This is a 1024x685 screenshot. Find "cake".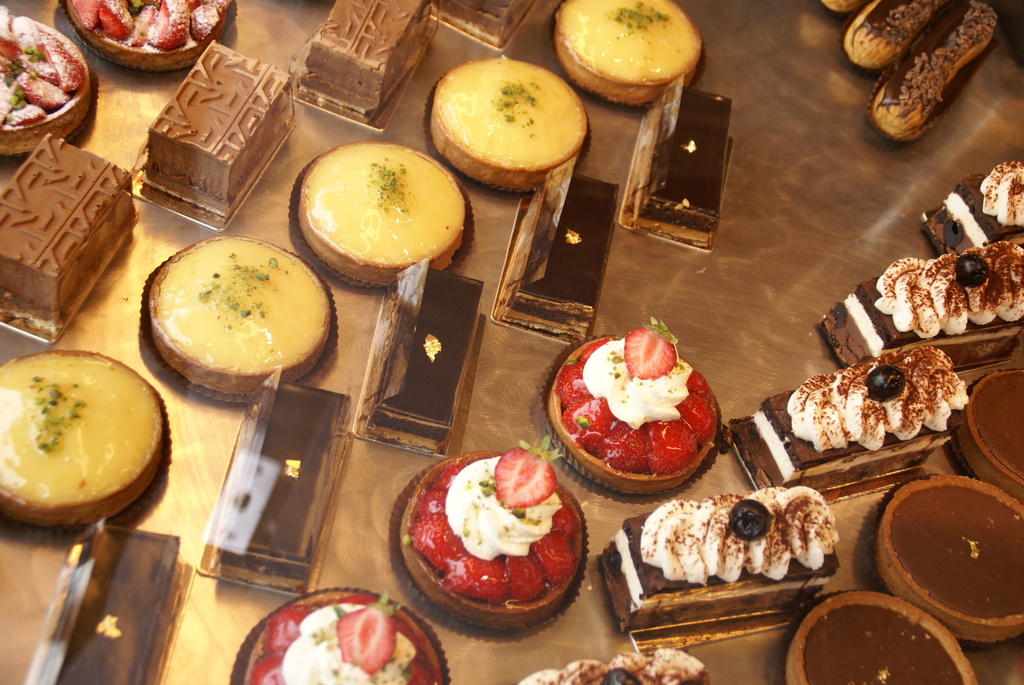
Bounding box: bbox=[233, 581, 452, 684].
